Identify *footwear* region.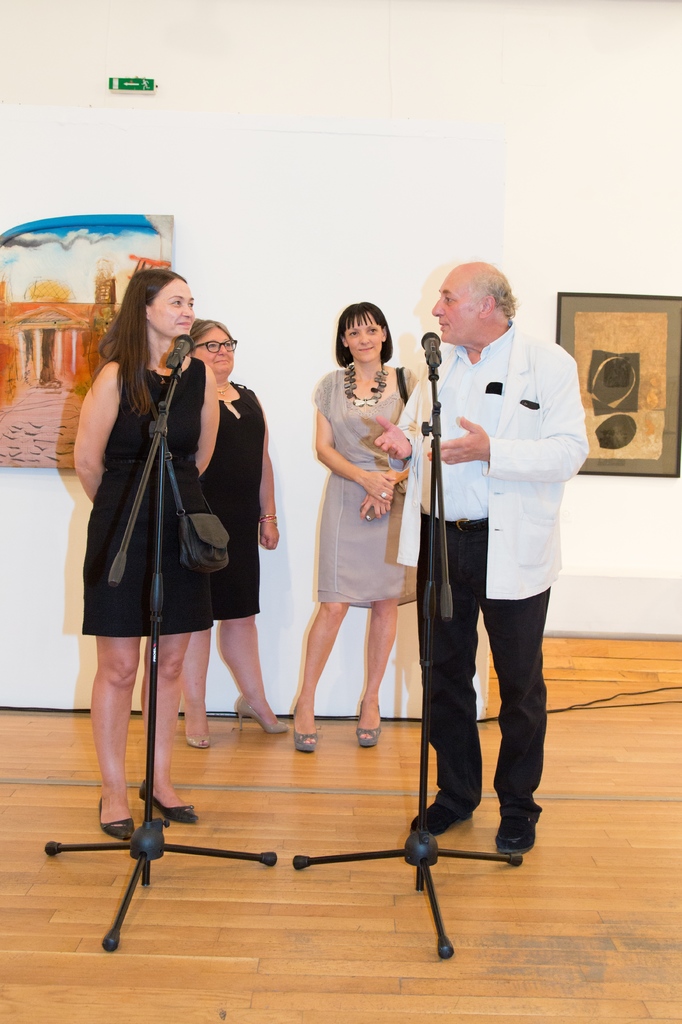
Region: bbox=[416, 799, 466, 839].
